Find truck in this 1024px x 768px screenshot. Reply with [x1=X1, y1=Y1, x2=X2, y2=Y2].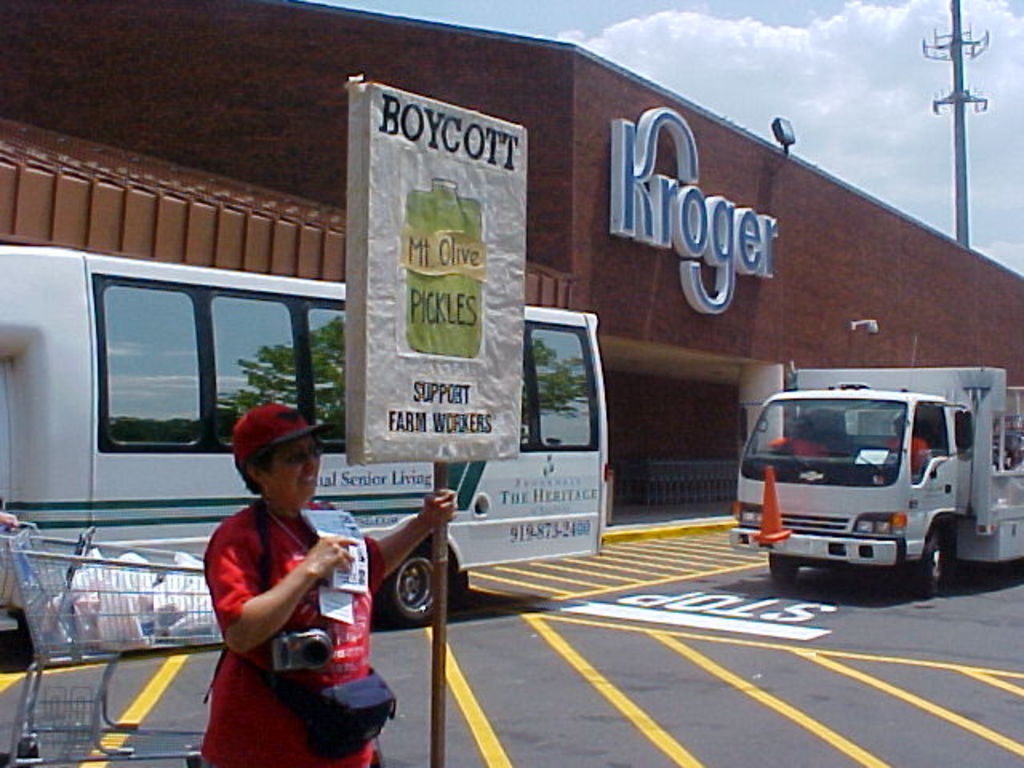
[x1=776, y1=379, x2=1005, y2=603].
